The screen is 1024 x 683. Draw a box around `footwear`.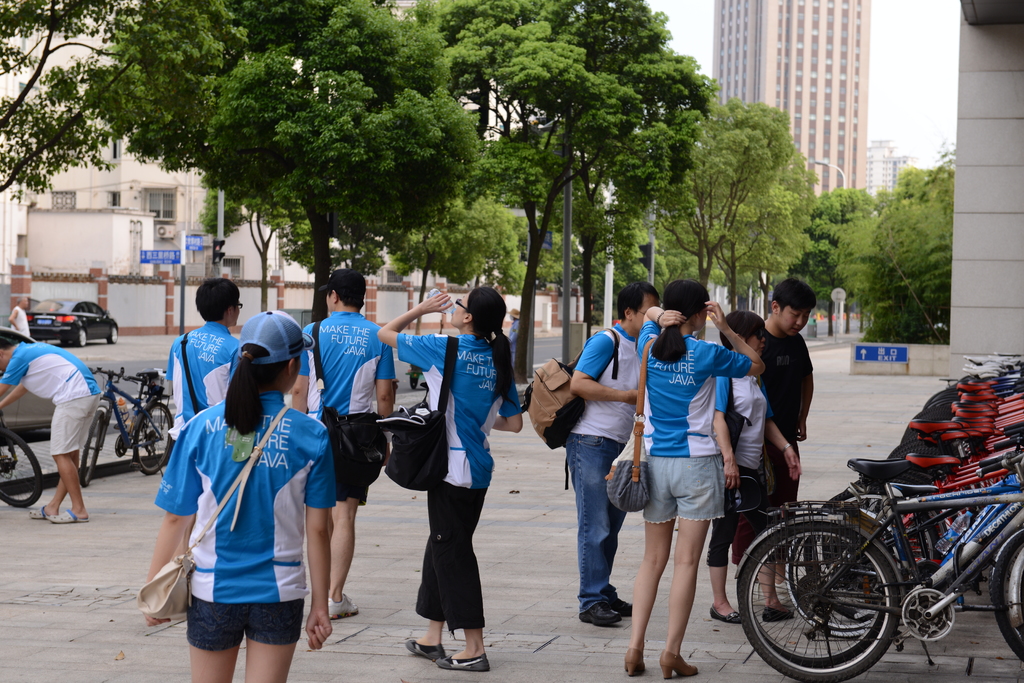
pyautogui.locateOnScreen(625, 648, 646, 680).
